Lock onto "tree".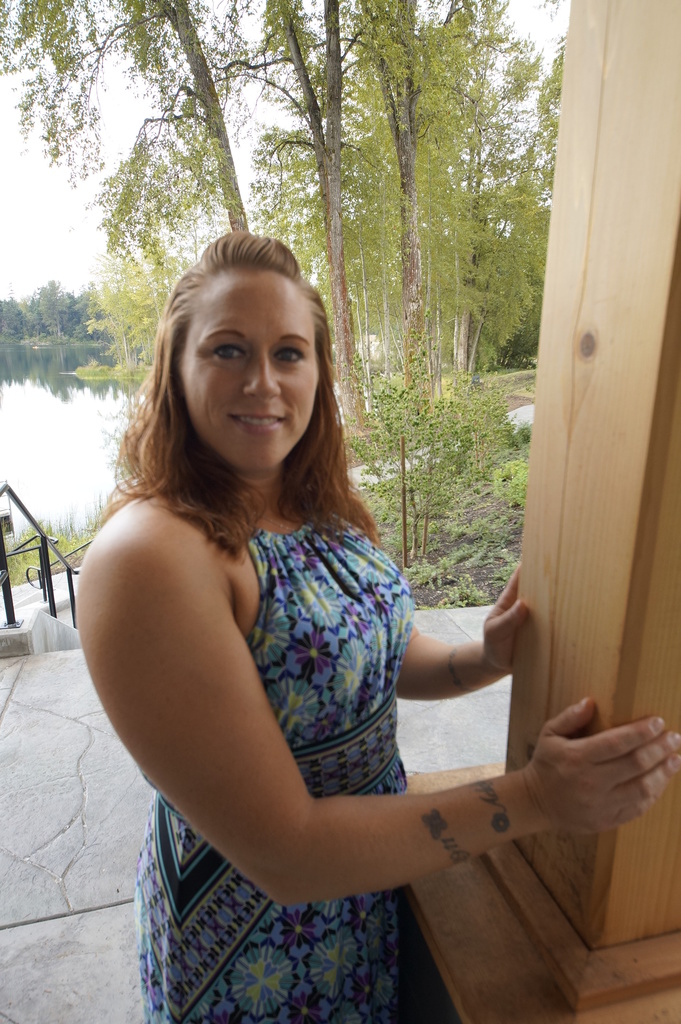
Locked: [x1=331, y1=0, x2=469, y2=420].
